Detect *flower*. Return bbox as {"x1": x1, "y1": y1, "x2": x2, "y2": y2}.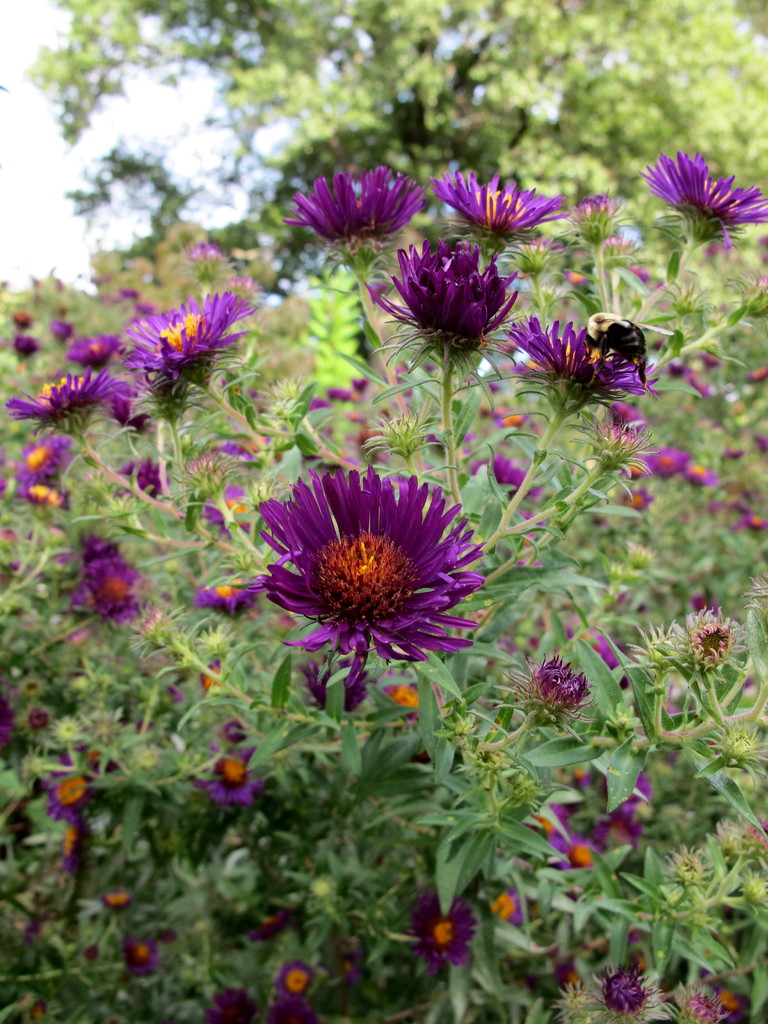
{"x1": 520, "y1": 794, "x2": 577, "y2": 853}.
